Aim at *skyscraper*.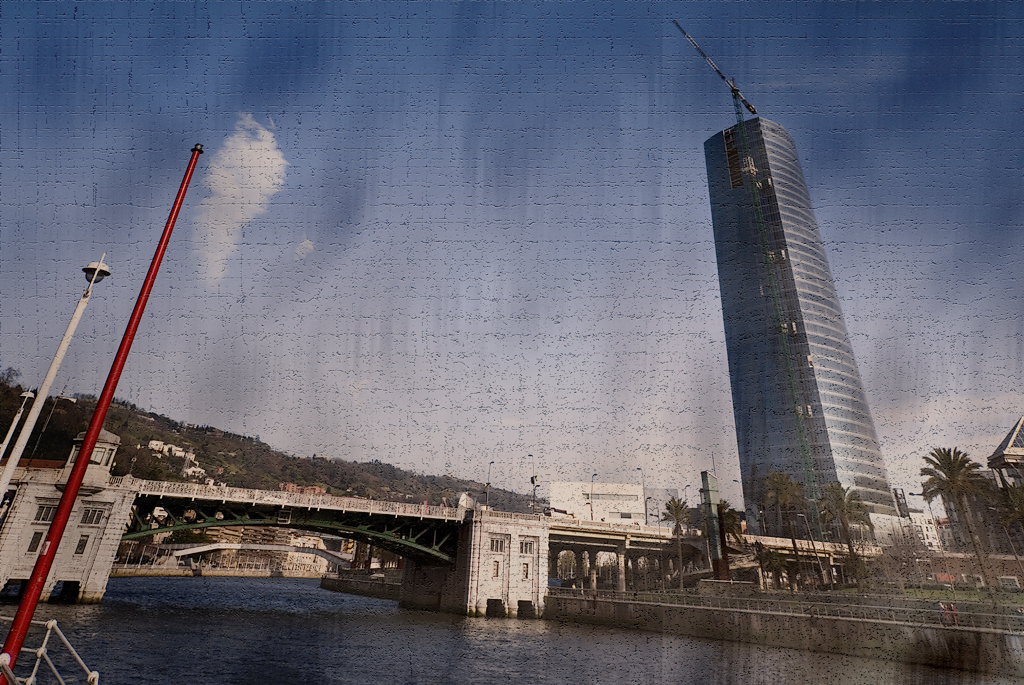
Aimed at bbox=[684, 76, 912, 548].
